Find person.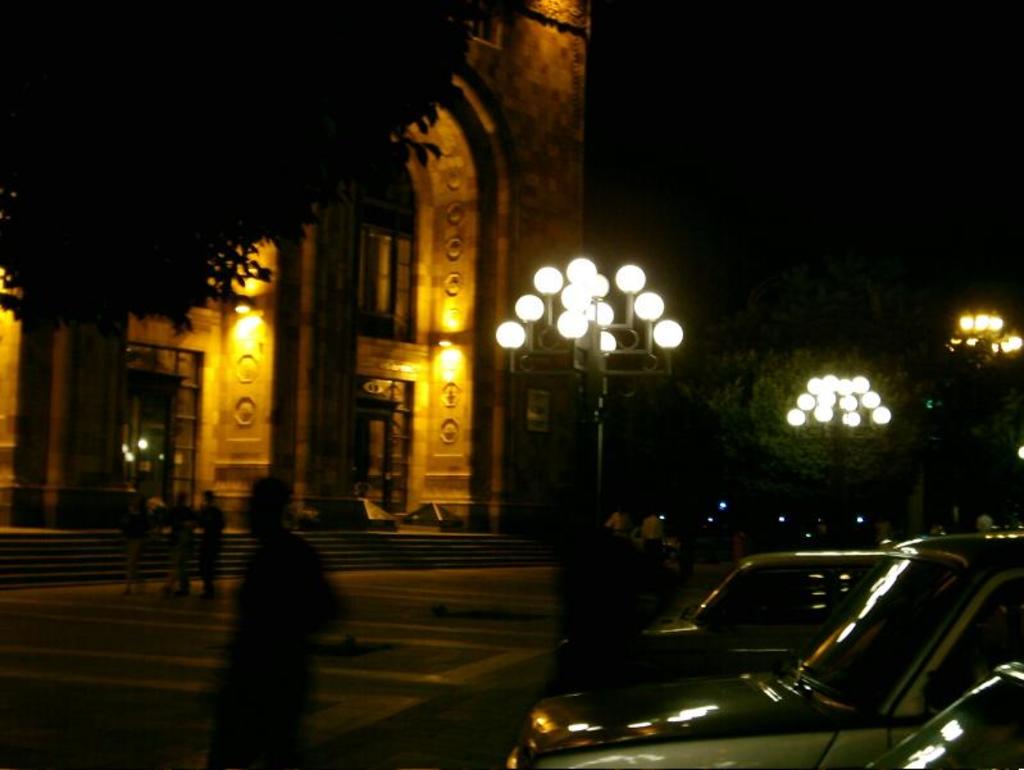
region(194, 474, 354, 769).
